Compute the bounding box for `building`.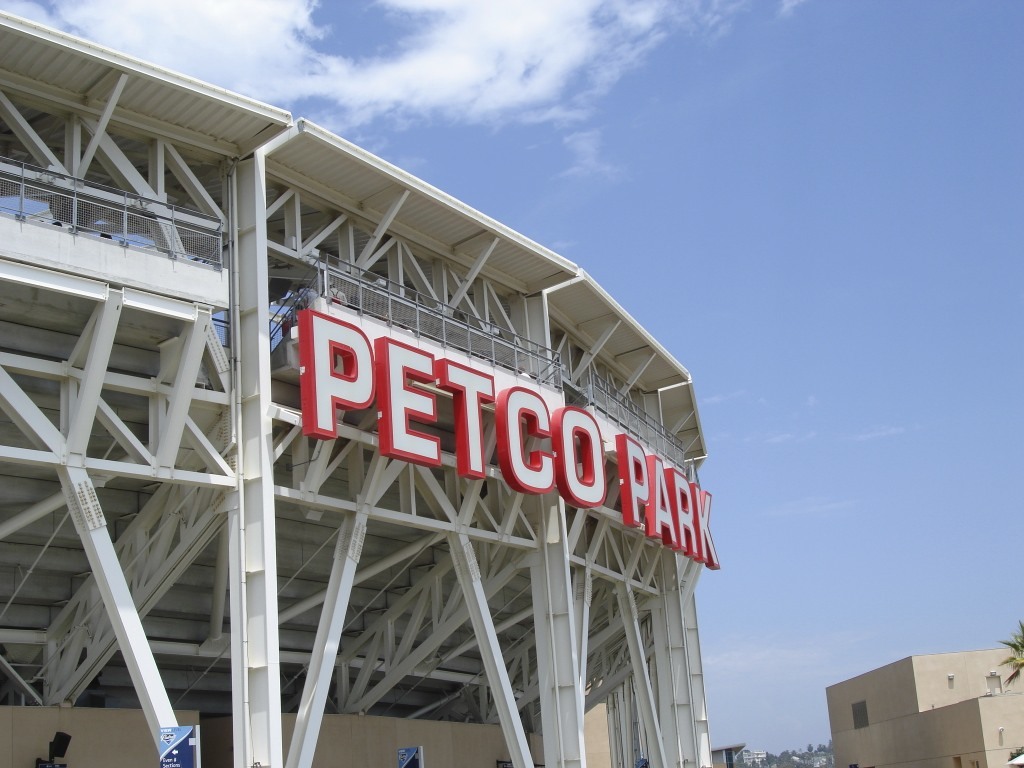
[805, 650, 1008, 762].
